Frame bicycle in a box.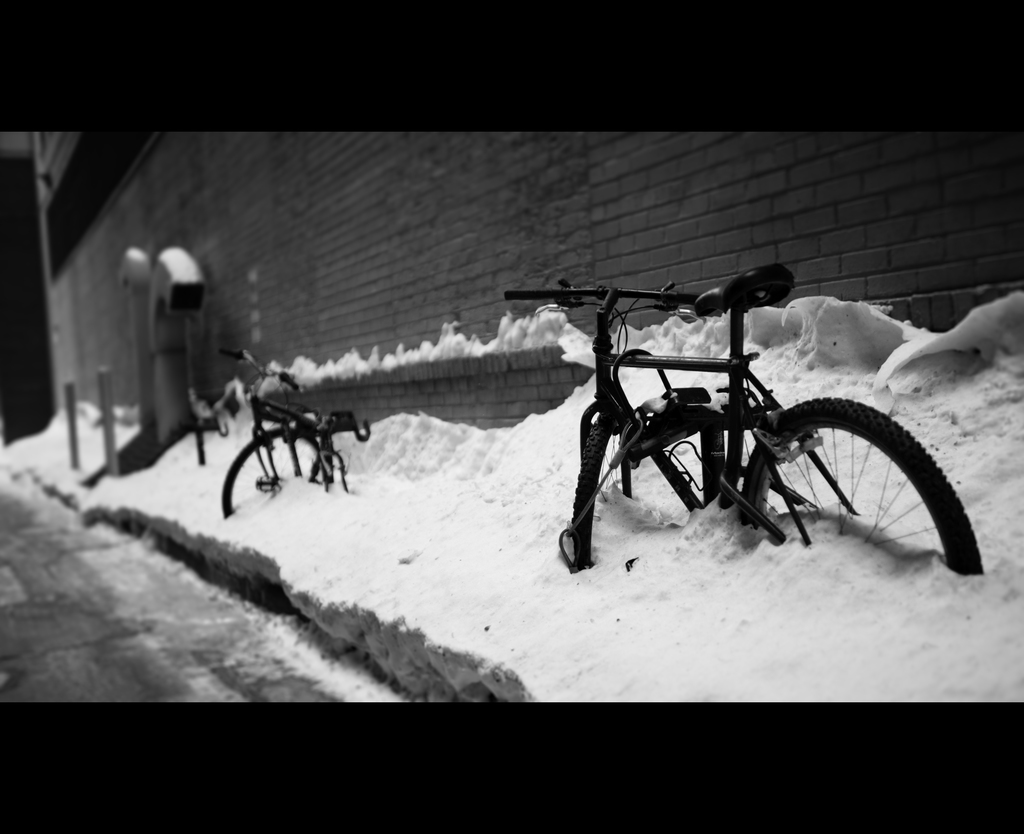
bbox=[218, 345, 371, 518].
